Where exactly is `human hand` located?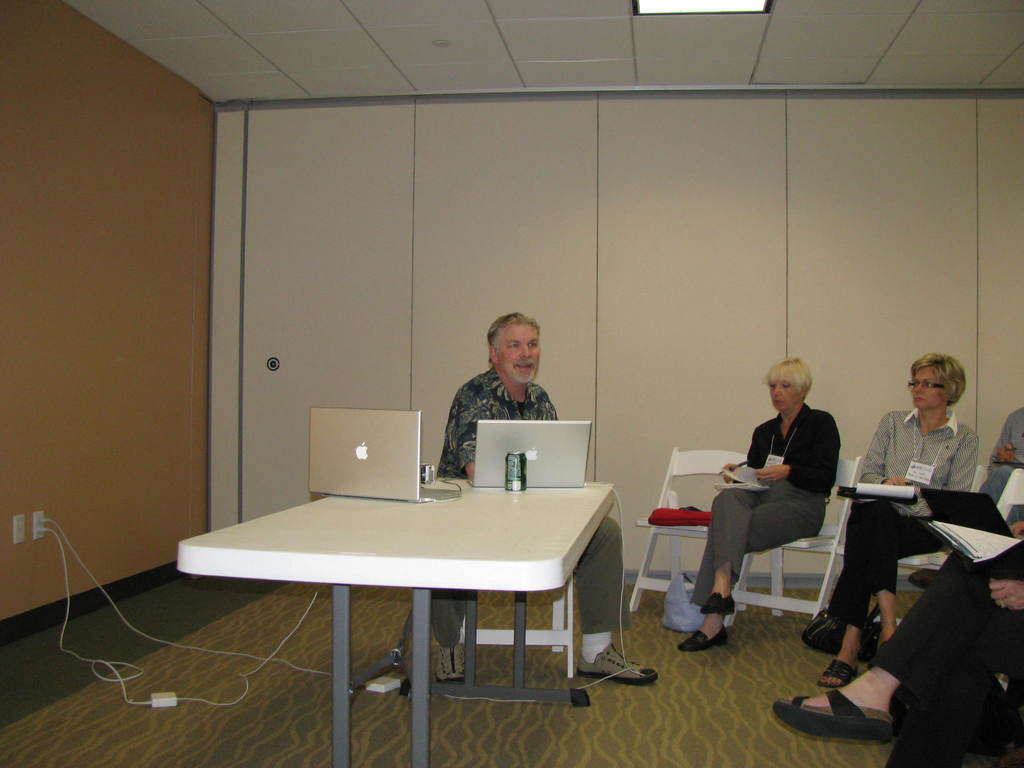
Its bounding box is detection(718, 462, 741, 483).
